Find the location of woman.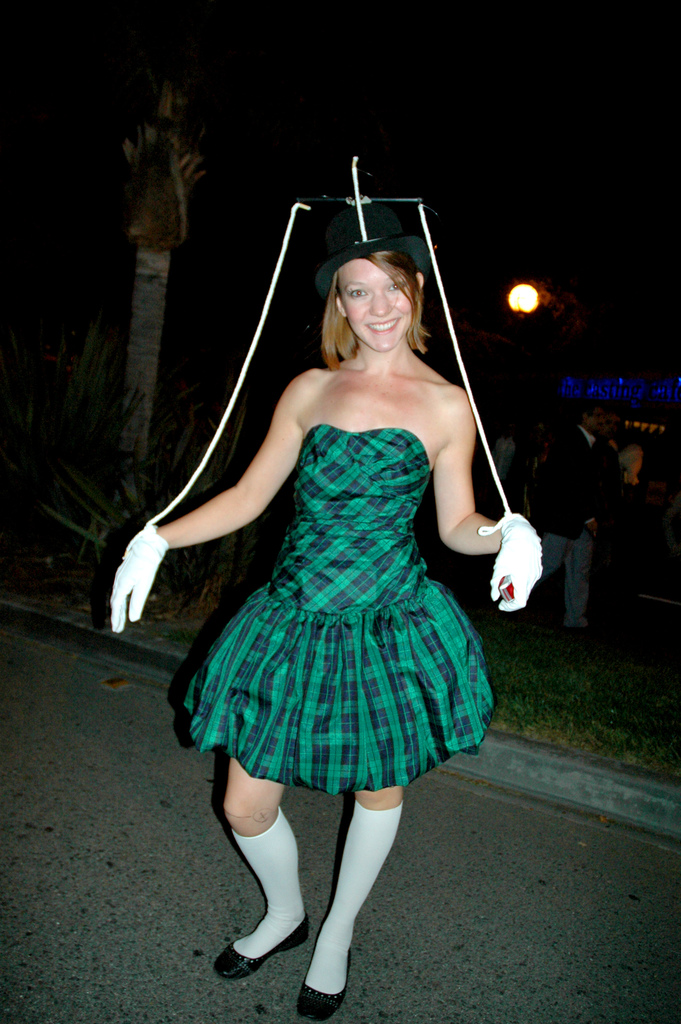
Location: [left=103, top=241, right=543, bottom=1018].
